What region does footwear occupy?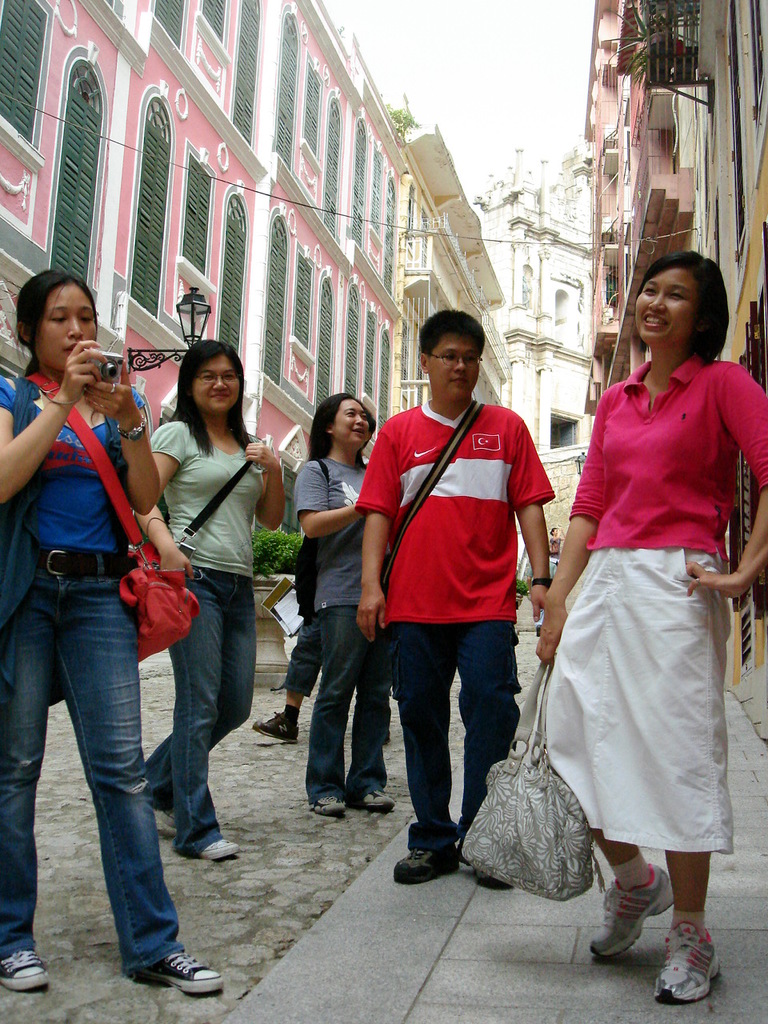
(x1=314, y1=795, x2=341, y2=814).
